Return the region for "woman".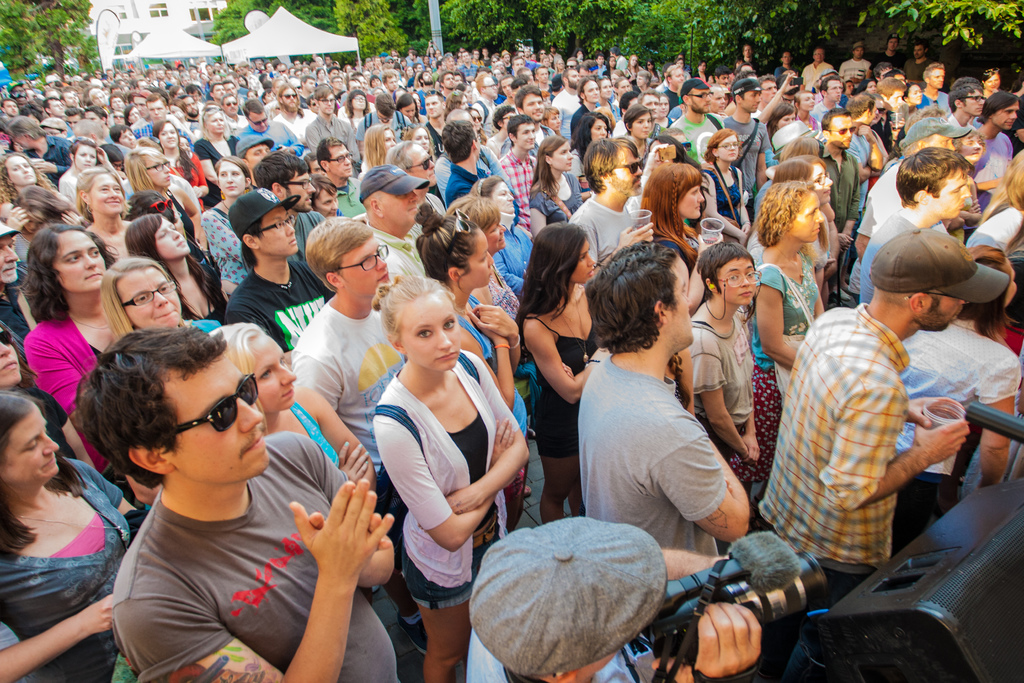
region(439, 192, 529, 388).
